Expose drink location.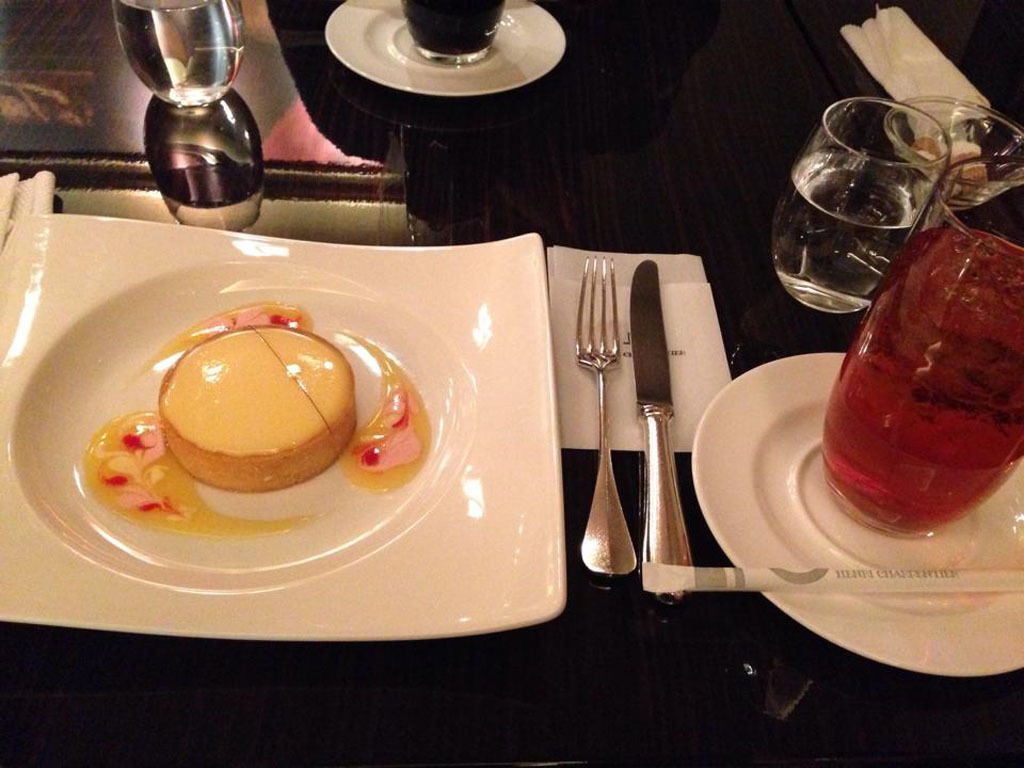
Exposed at 822,229,1023,528.
